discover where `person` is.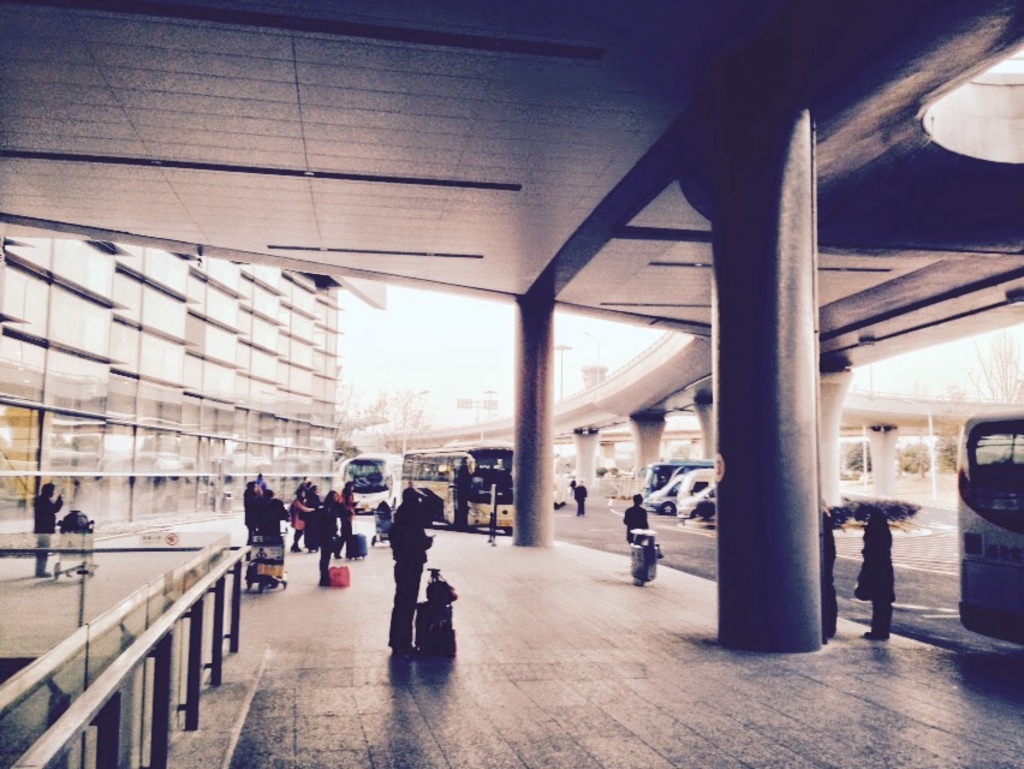
Discovered at {"left": 30, "top": 481, "right": 62, "bottom": 576}.
